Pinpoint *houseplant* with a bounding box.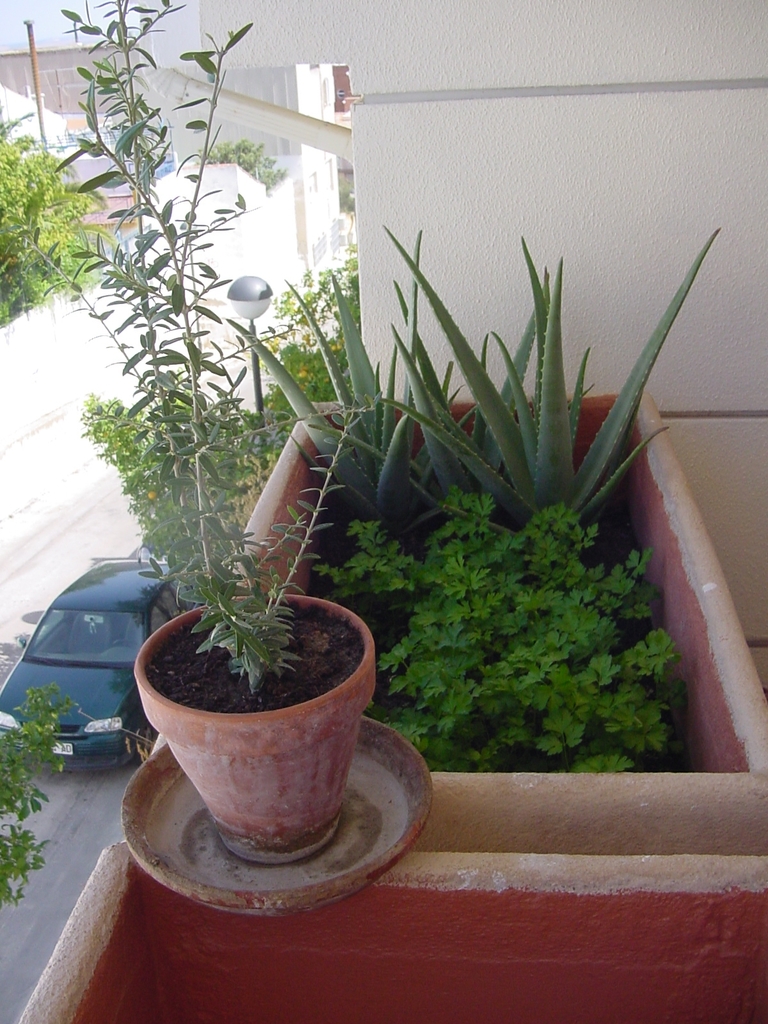
210, 221, 767, 851.
